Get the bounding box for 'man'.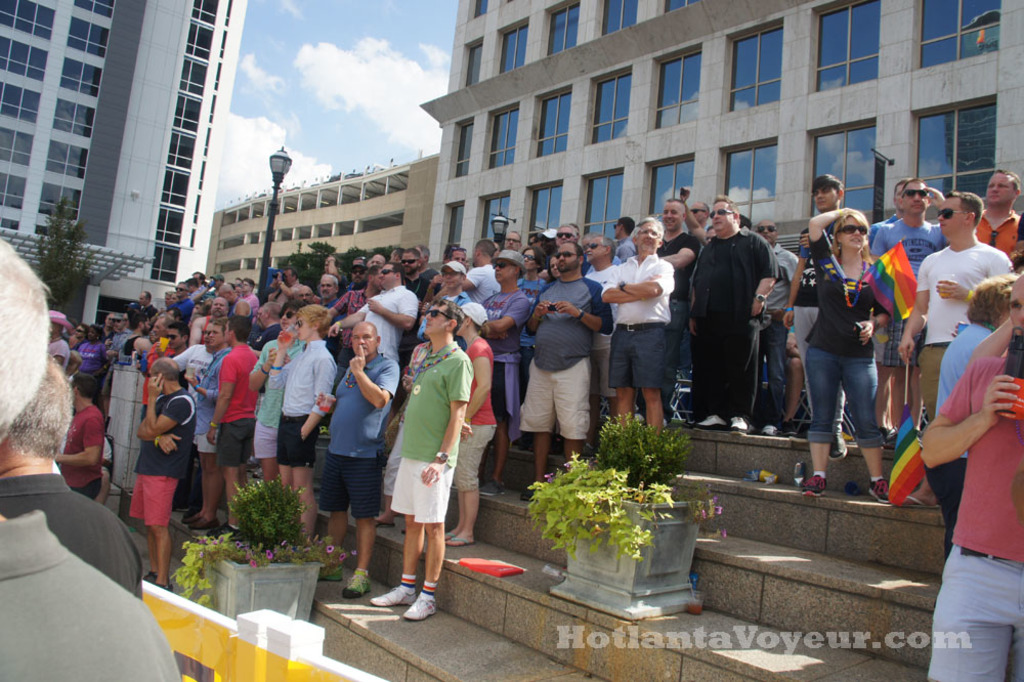
(x1=690, y1=195, x2=783, y2=438).
